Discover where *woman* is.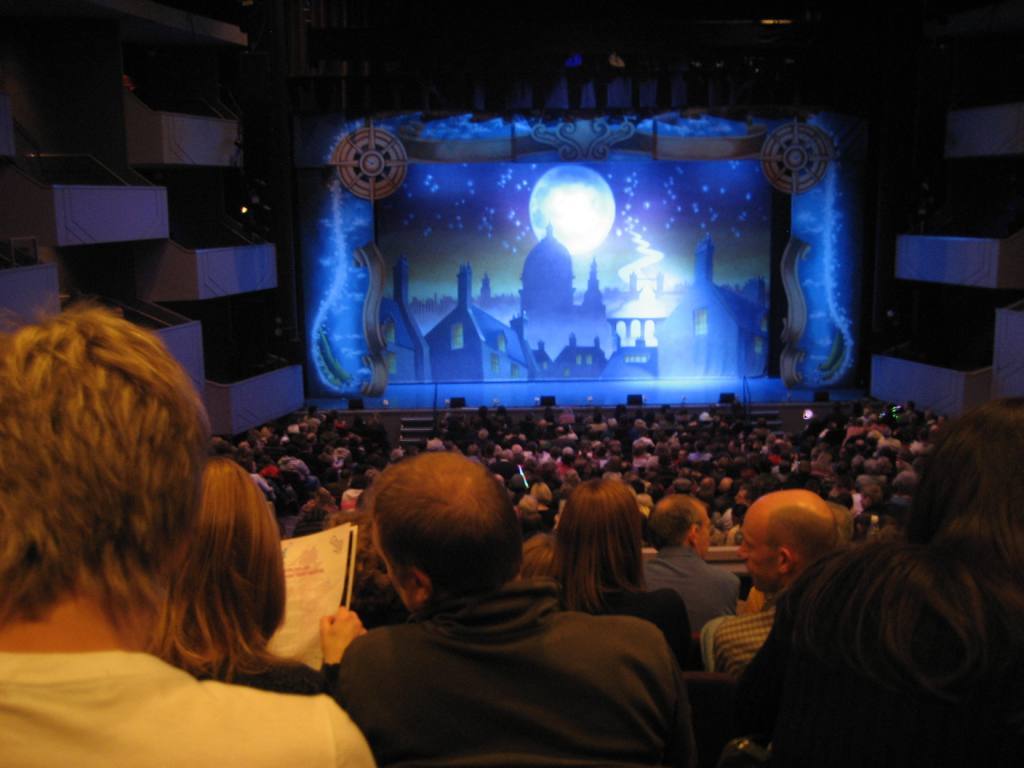
Discovered at 528 474 700 669.
